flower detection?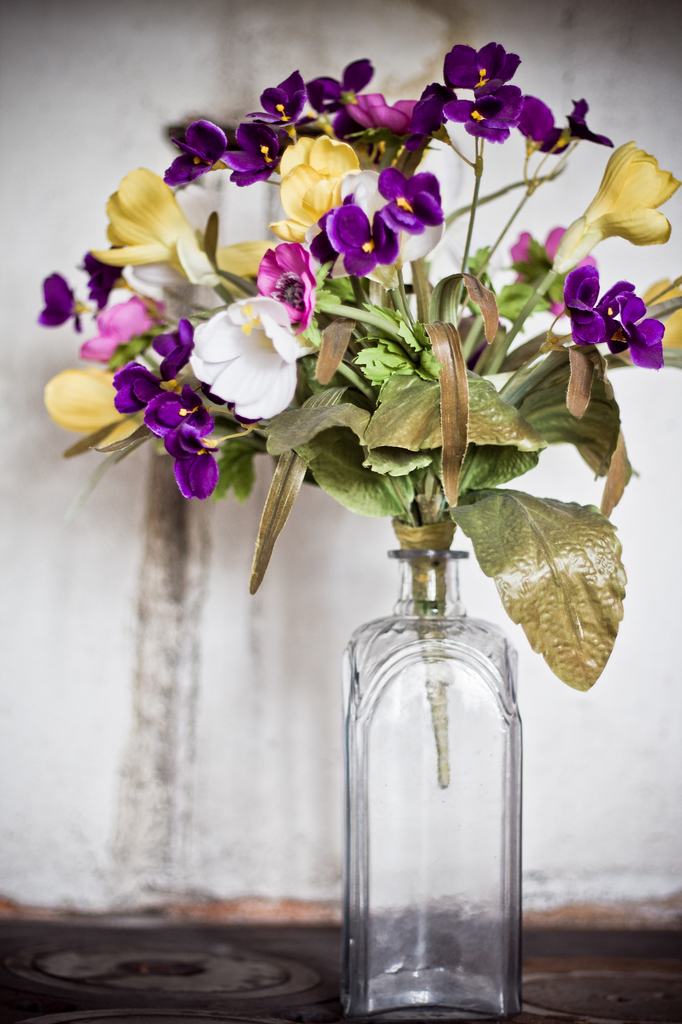
[343,89,429,147]
